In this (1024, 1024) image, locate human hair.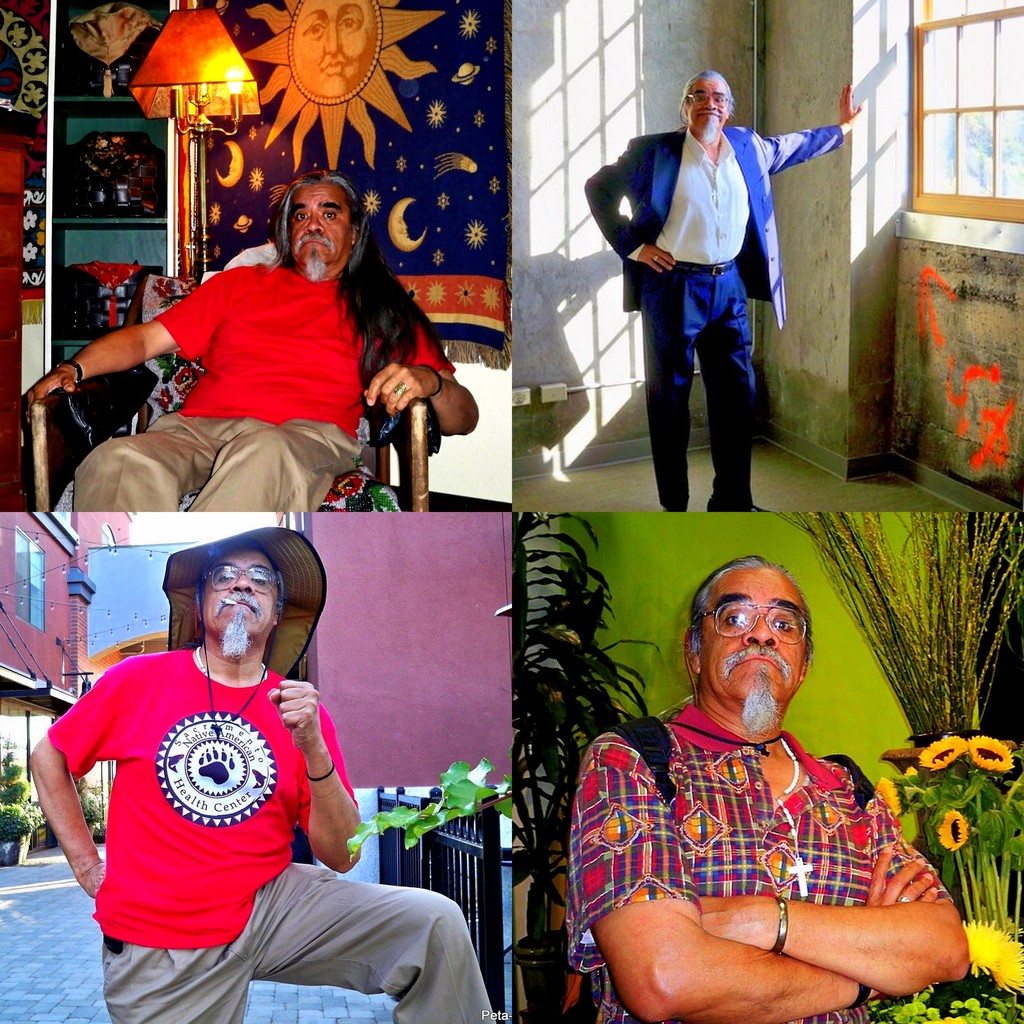
Bounding box: region(264, 169, 447, 408).
